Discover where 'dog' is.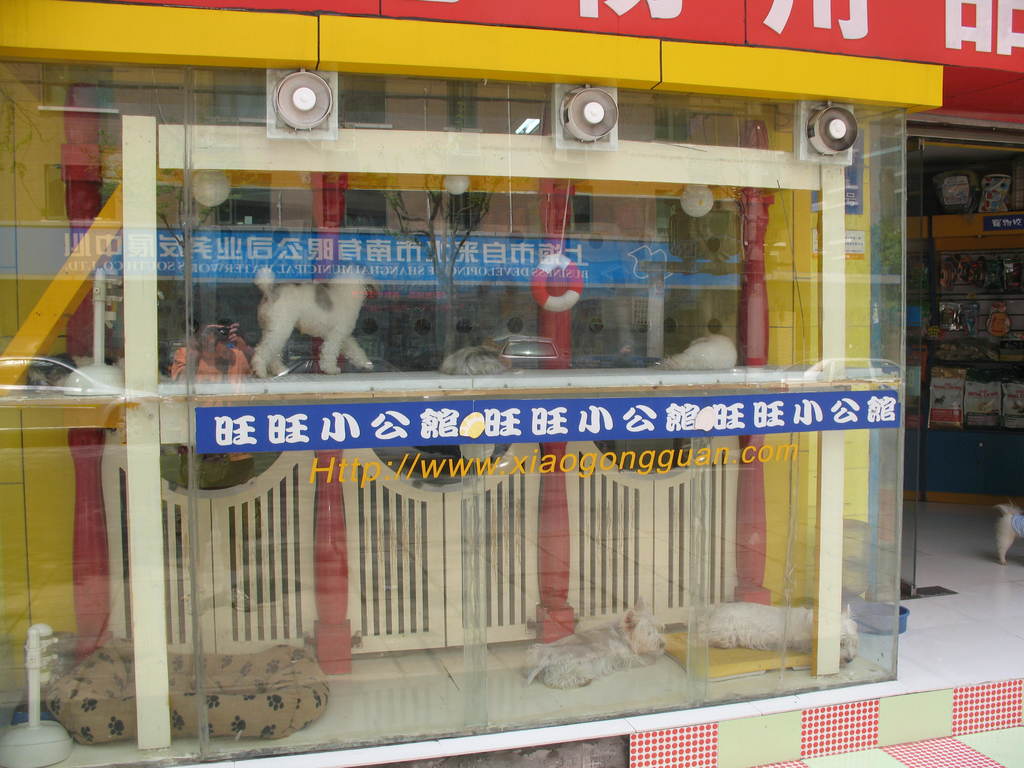
Discovered at 660:333:737:372.
